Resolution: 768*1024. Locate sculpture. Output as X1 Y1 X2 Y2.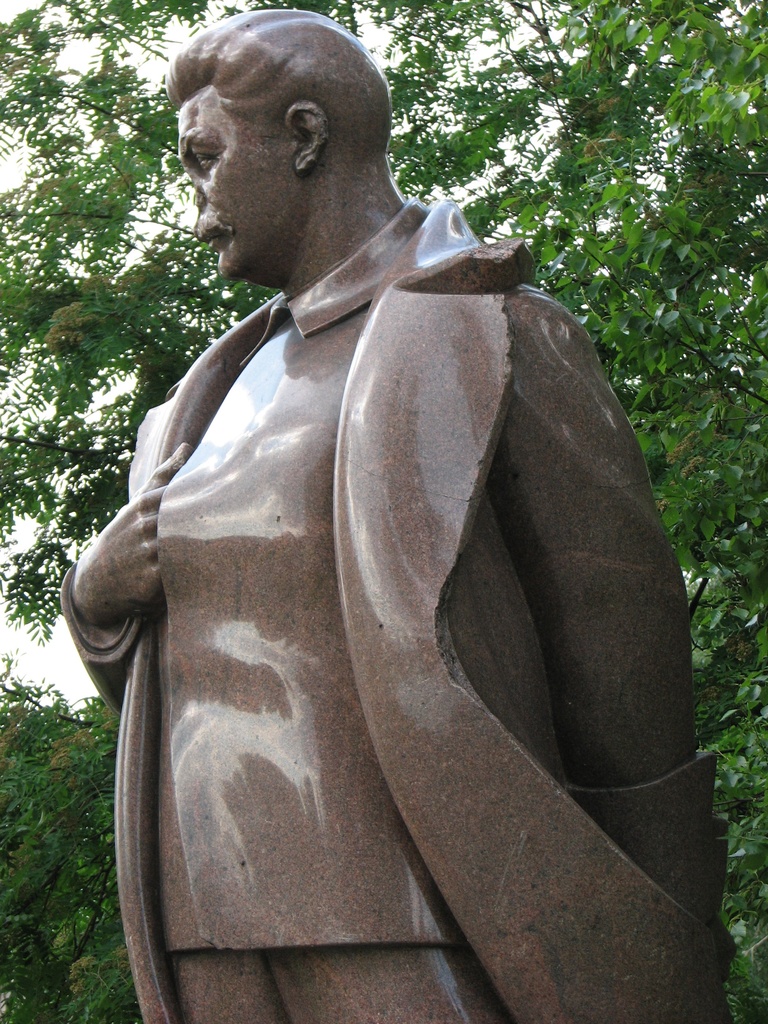
65 17 738 1023.
